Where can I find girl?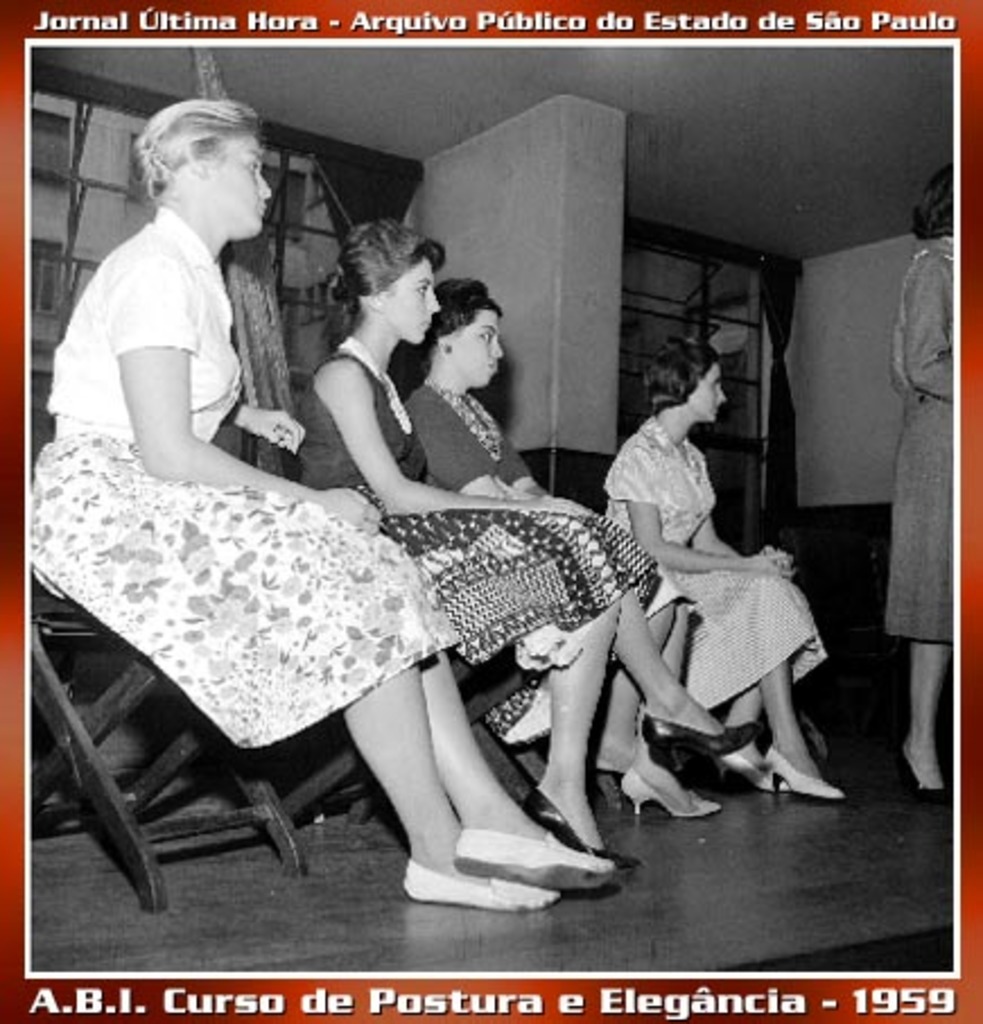
You can find it at rect(27, 97, 608, 929).
